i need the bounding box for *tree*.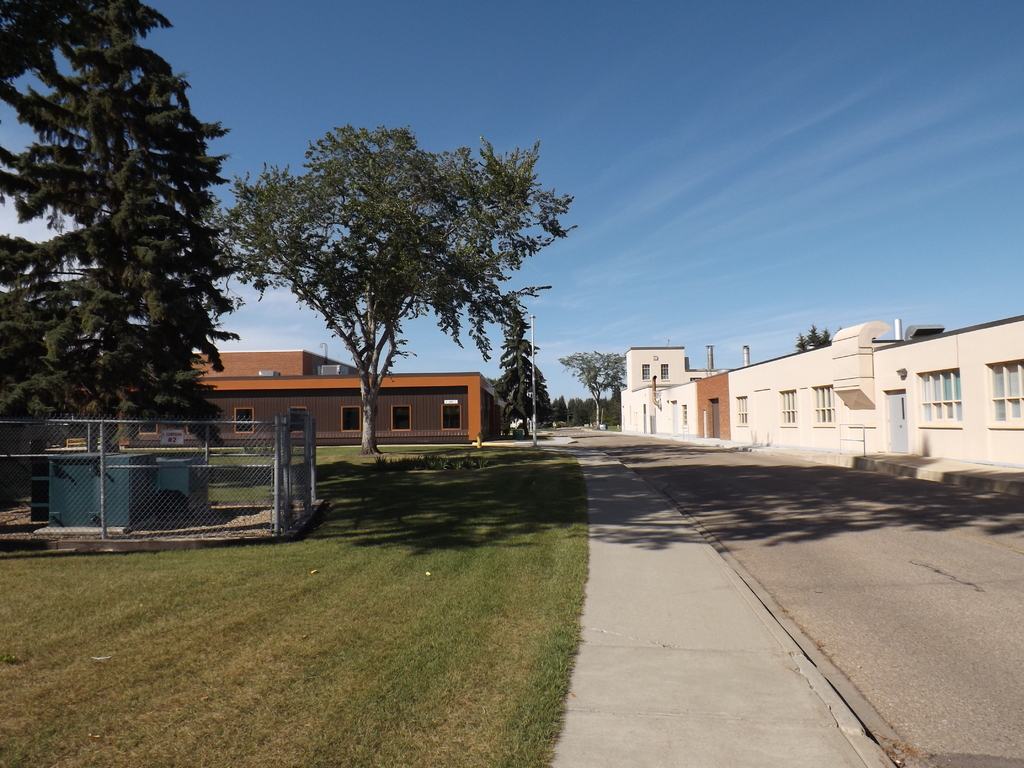
Here it is: locate(219, 118, 579, 442).
